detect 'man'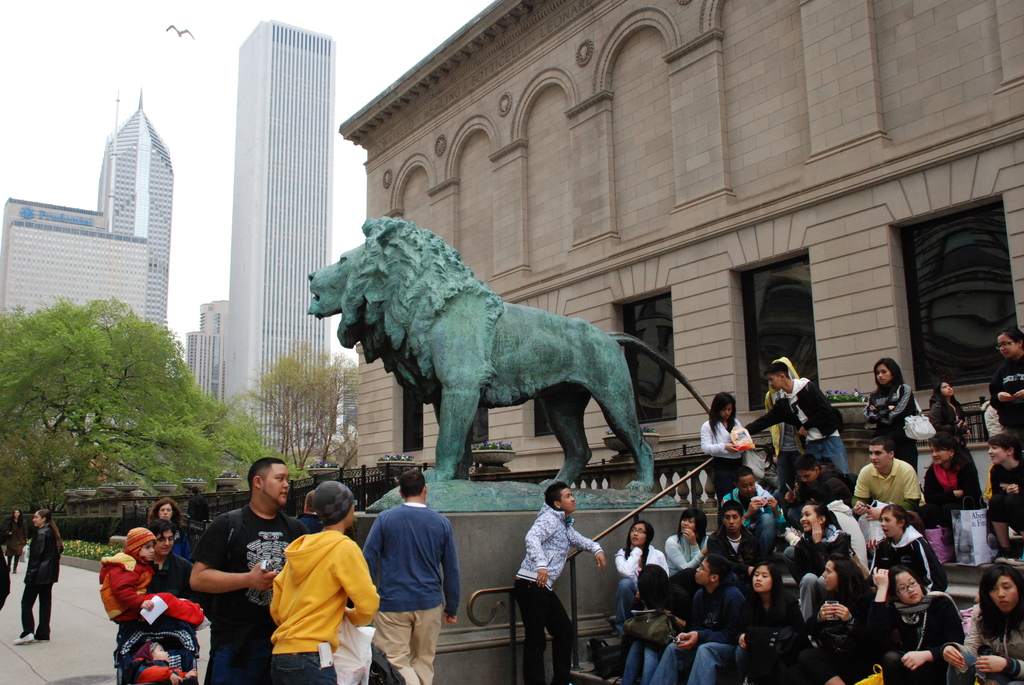
select_region(851, 440, 926, 526)
